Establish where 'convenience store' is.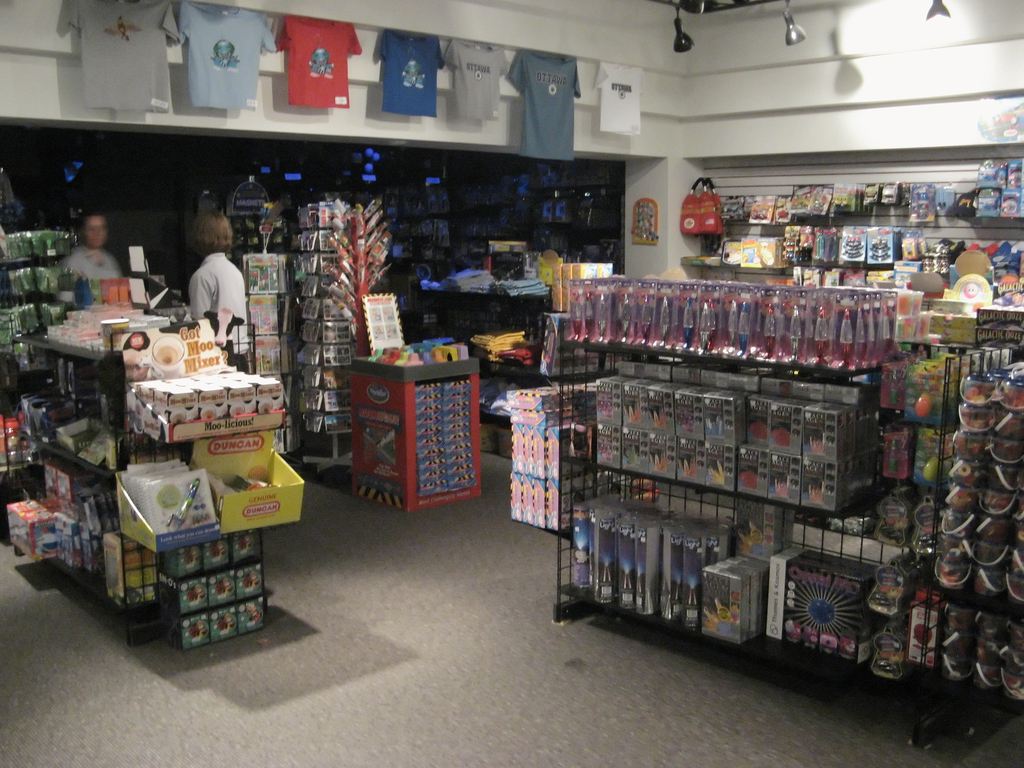
Established at <box>0,0,1023,767</box>.
